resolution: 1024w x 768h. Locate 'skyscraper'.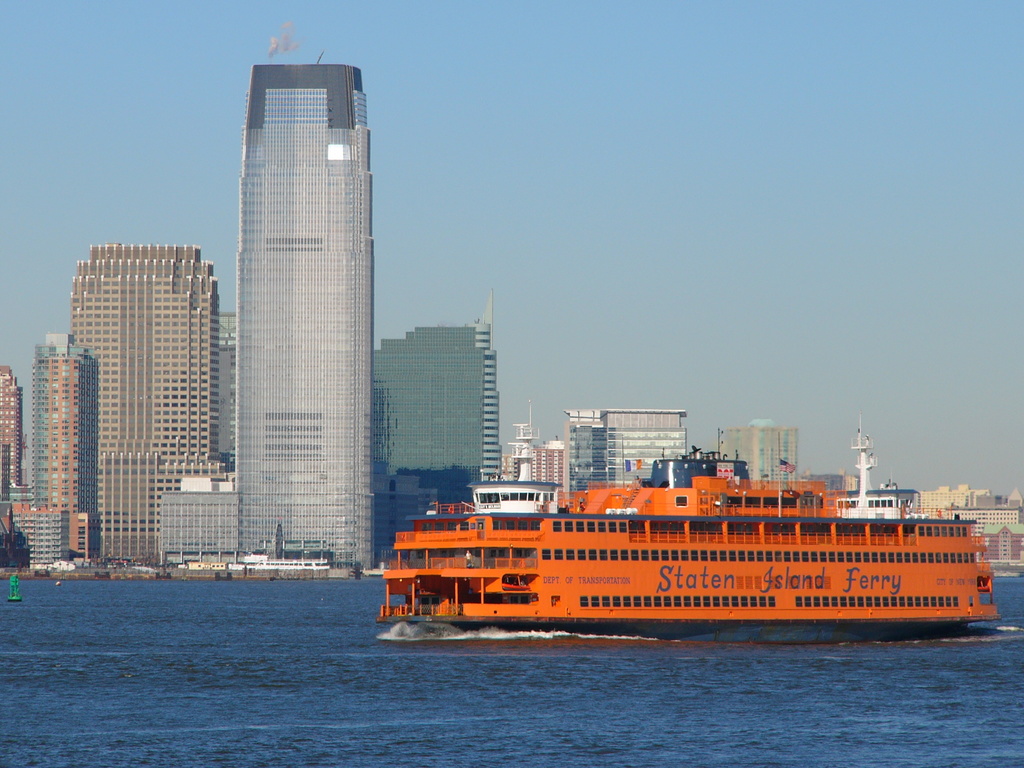
<bbox>187, 54, 390, 567</bbox>.
